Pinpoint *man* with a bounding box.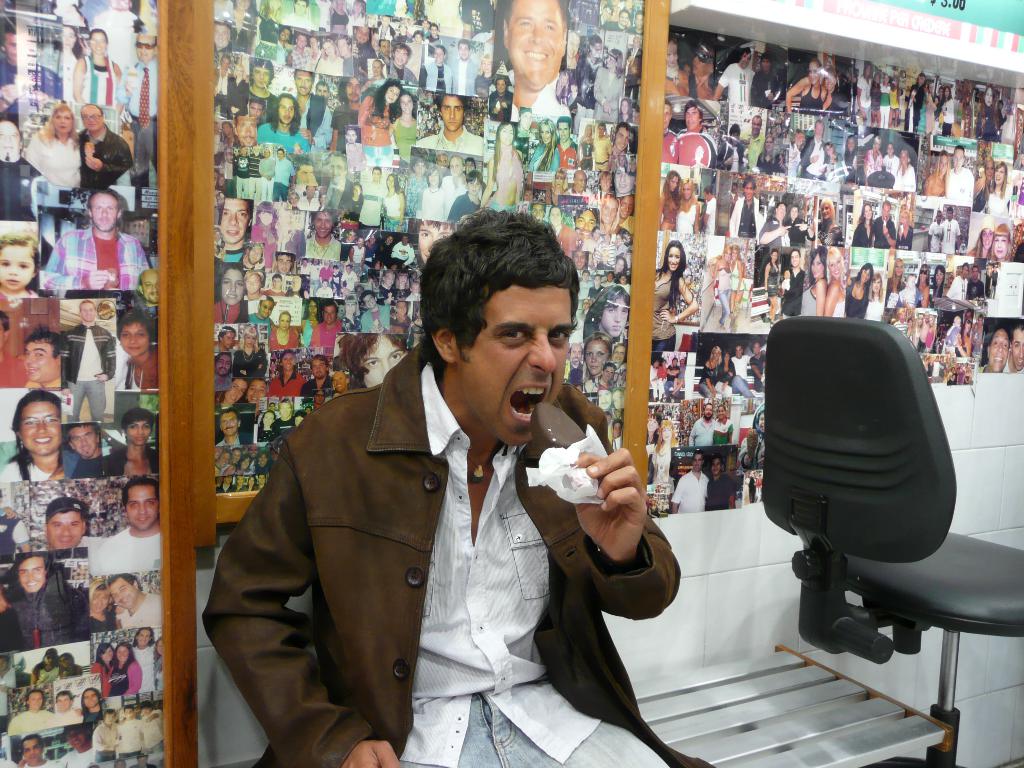
[803, 121, 833, 175].
